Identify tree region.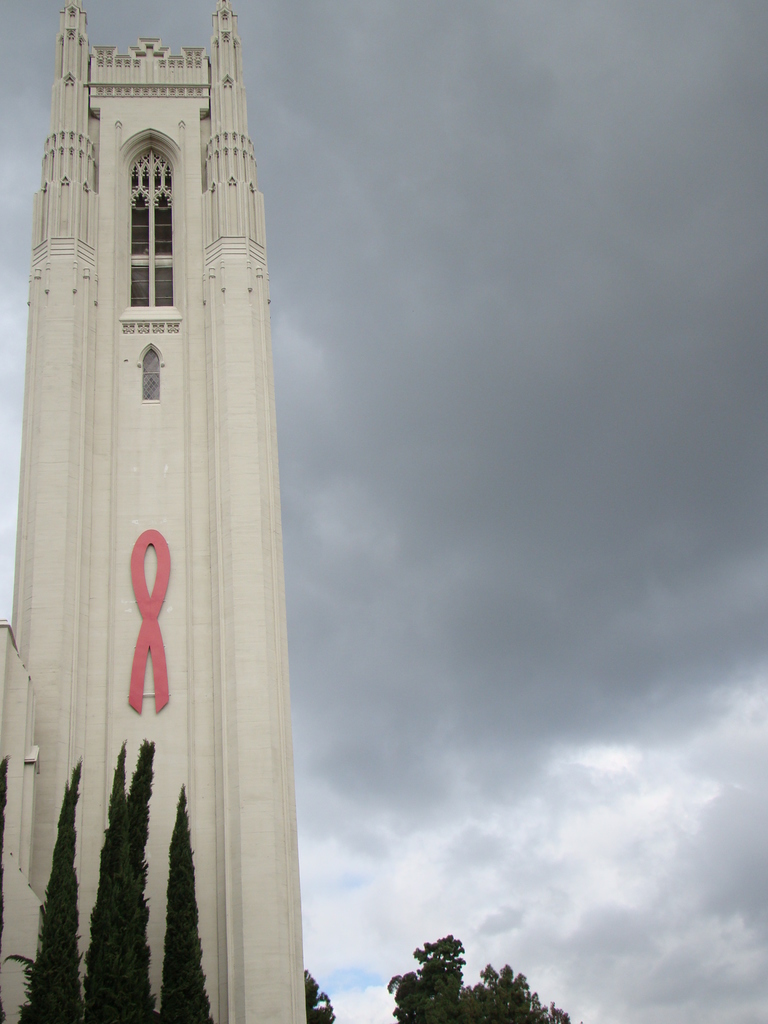
Region: x1=129 y1=734 x2=161 y2=1023.
